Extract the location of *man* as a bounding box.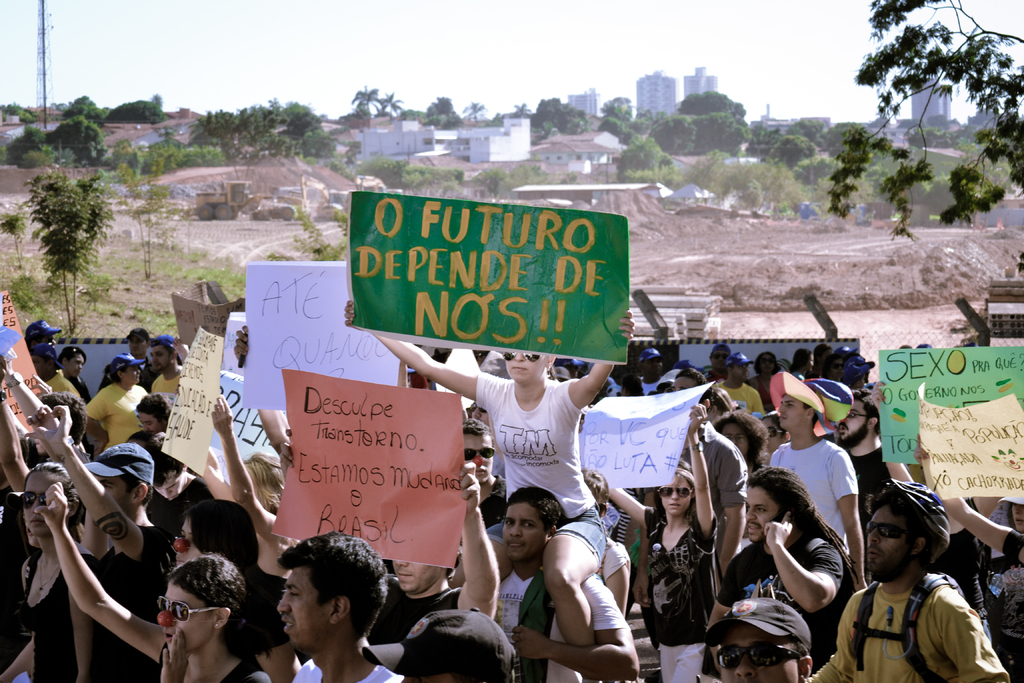
box=[461, 420, 504, 526].
